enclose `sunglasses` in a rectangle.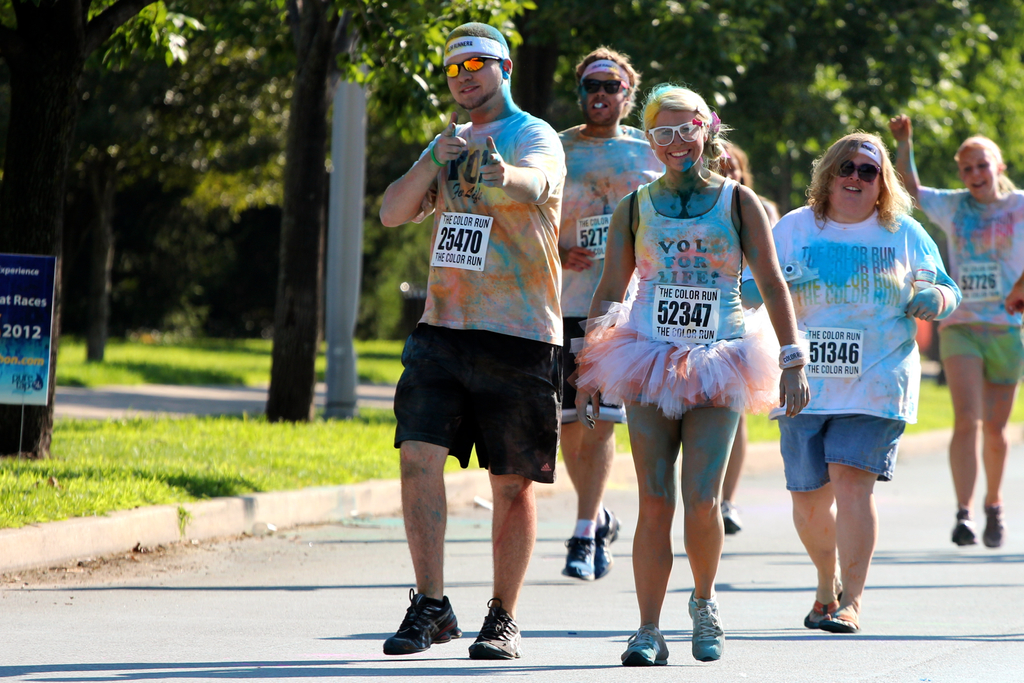
(left=580, top=77, right=631, bottom=94).
